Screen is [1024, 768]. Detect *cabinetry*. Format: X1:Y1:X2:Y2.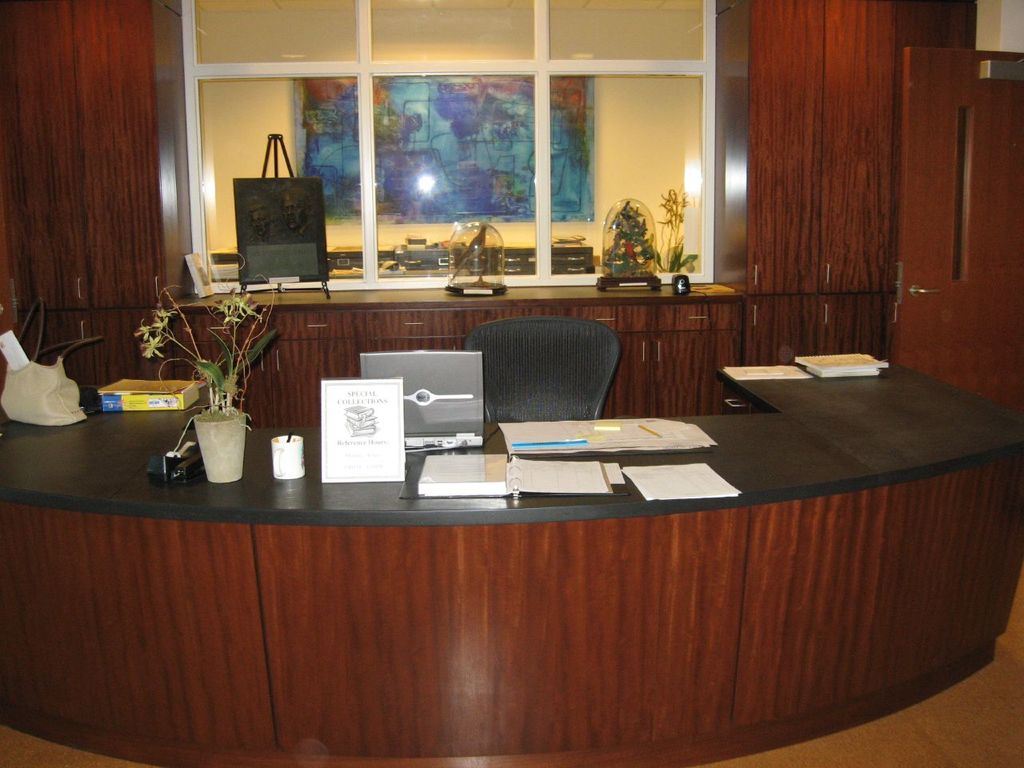
0:310:1023:746.
